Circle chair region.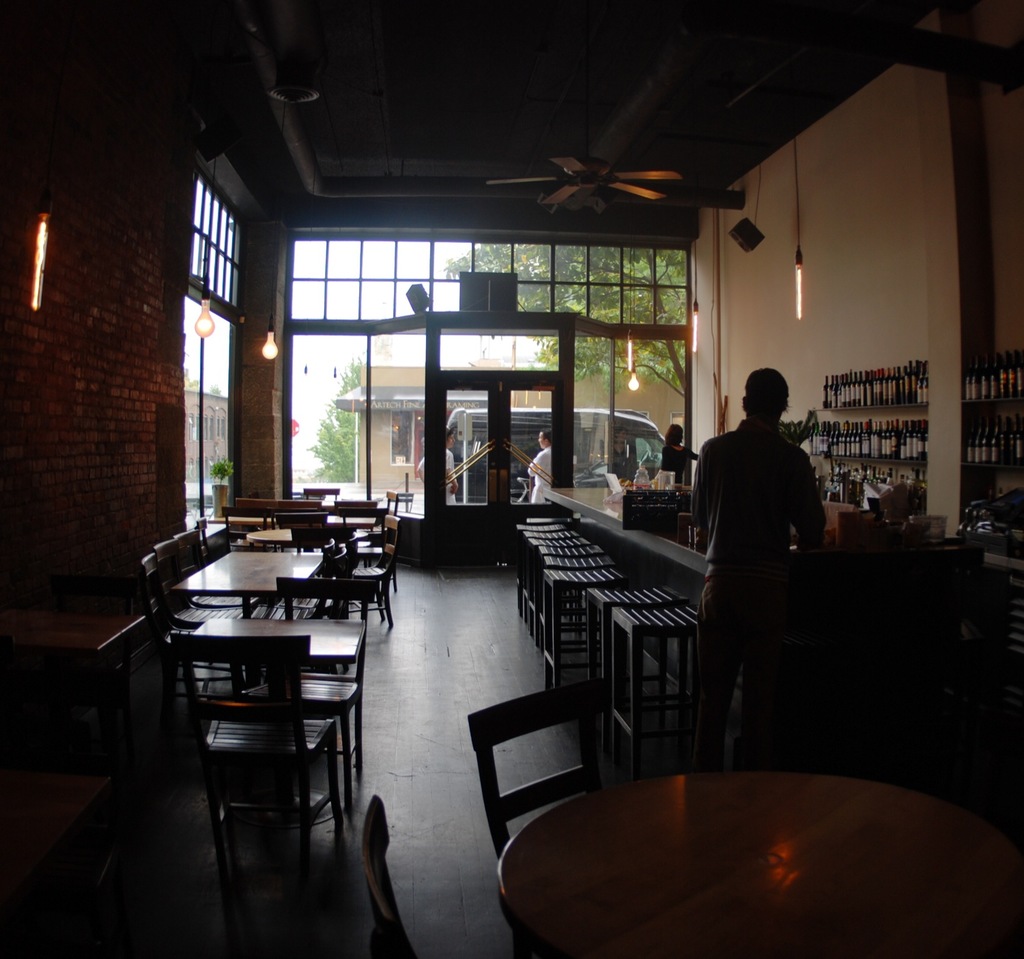
Region: bbox(357, 793, 421, 958).
